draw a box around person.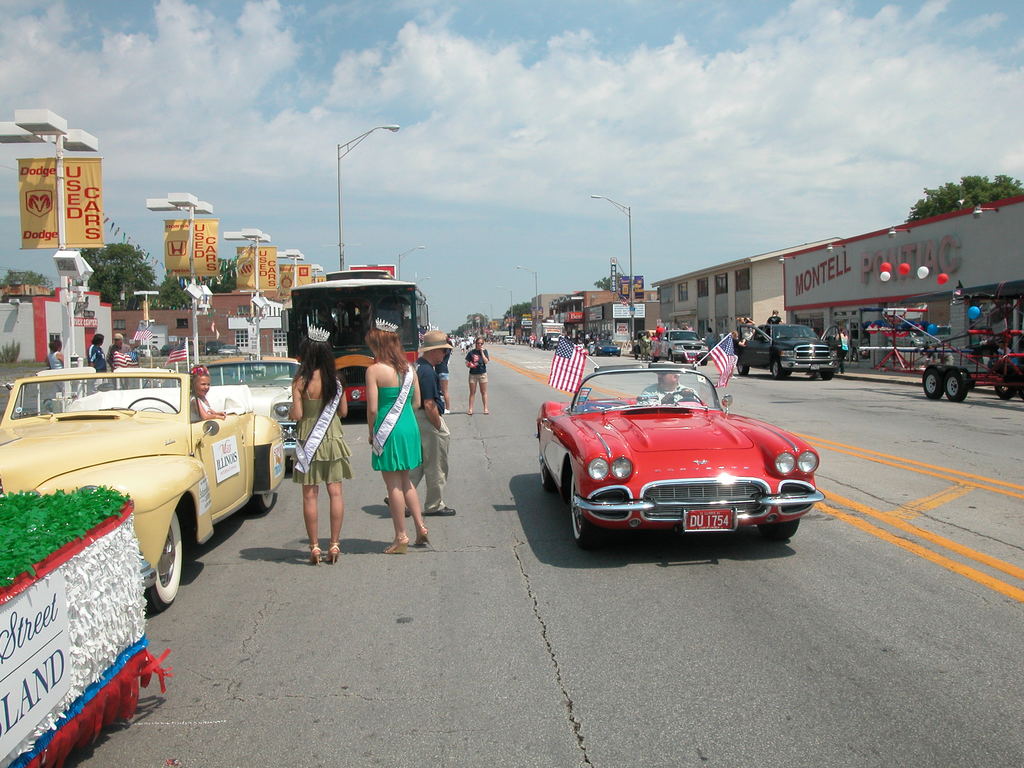
BBox(362, 314, 435, 560).
